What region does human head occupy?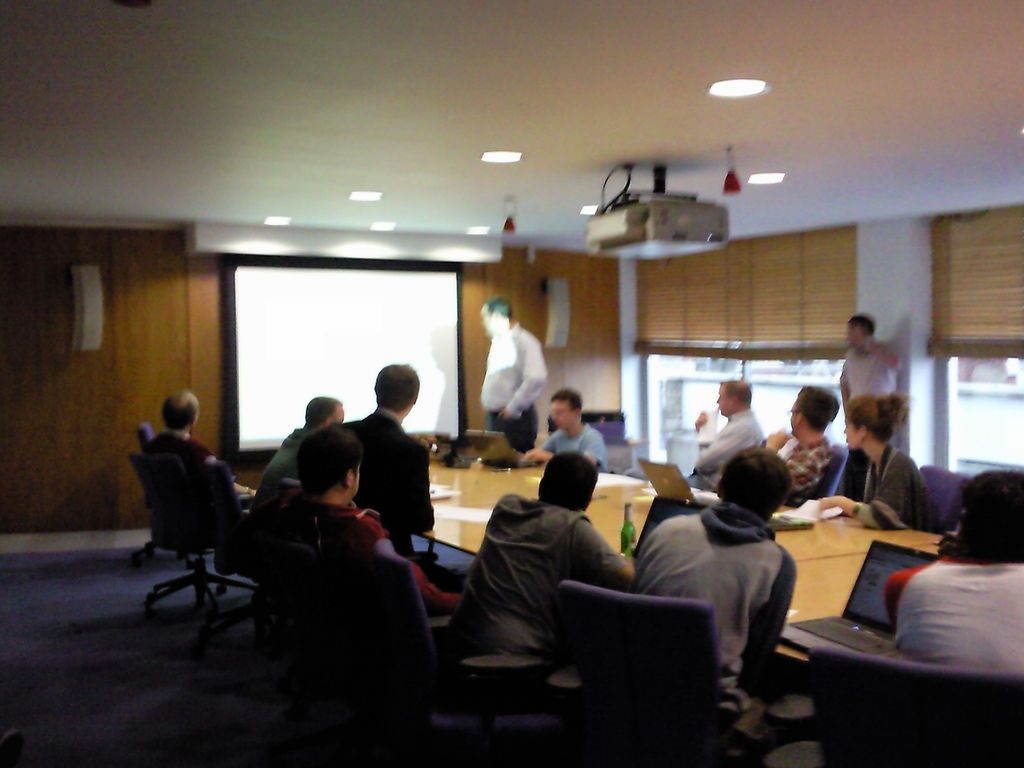
537,450,602,511.
